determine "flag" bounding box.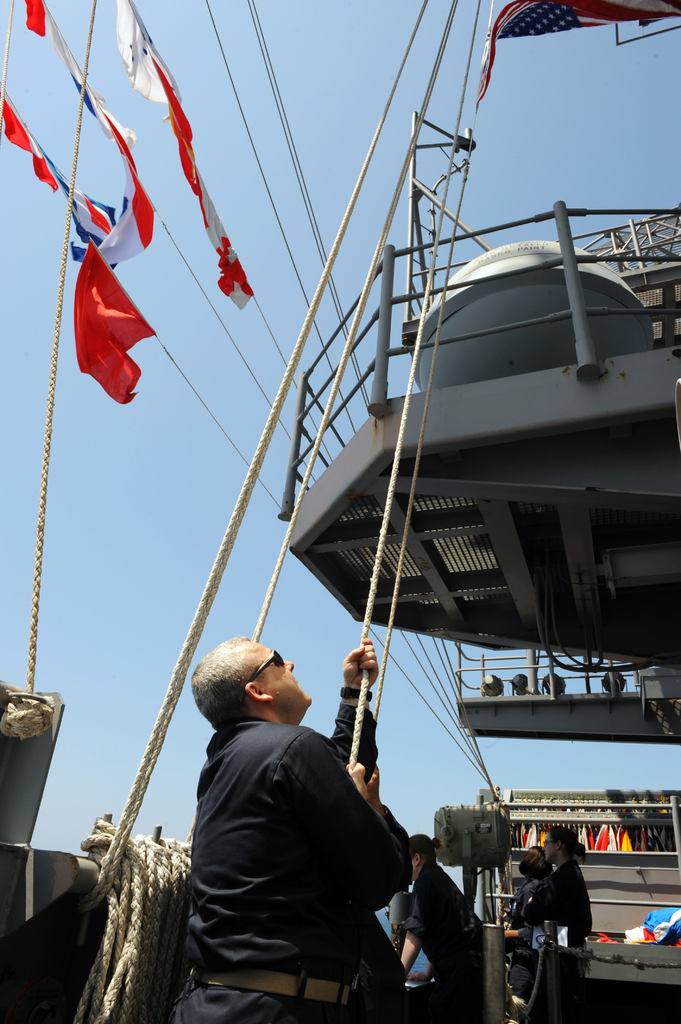
Determined: (x1=105, y1=10, x2=246, y2=299).
